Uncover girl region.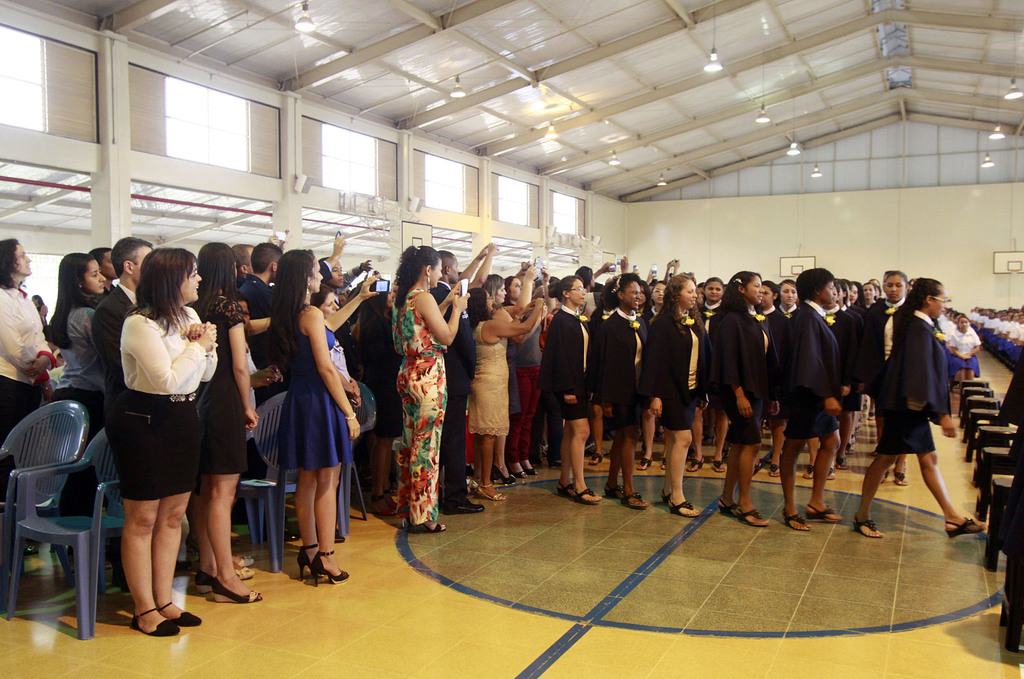
Uncovered: rect(856, 279, 976, 543).
